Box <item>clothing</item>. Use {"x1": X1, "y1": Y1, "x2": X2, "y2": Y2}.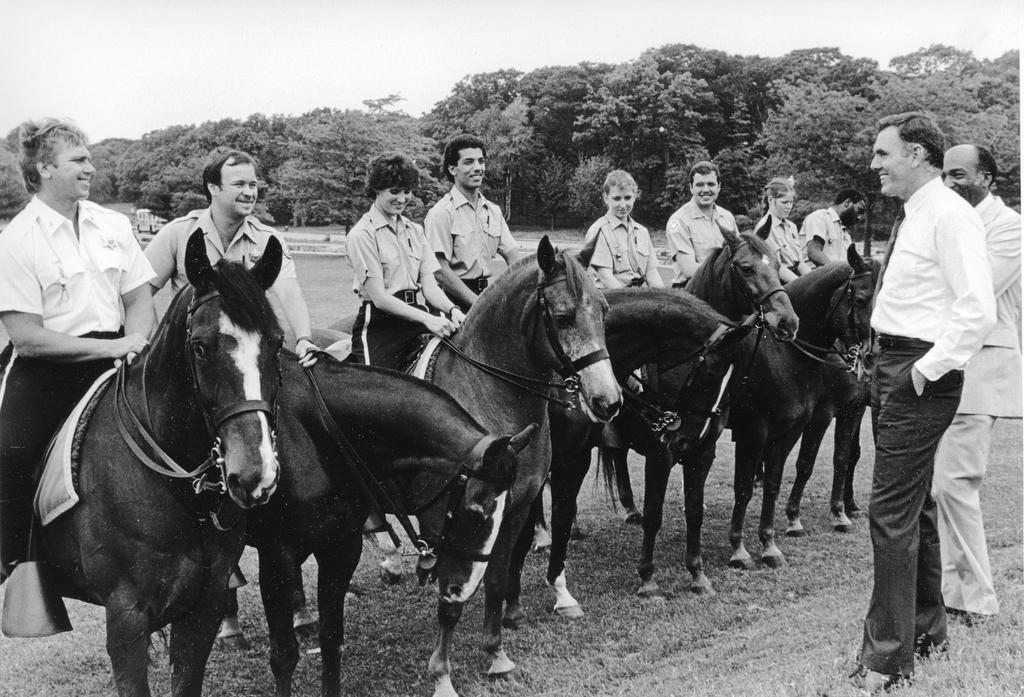
{"x1": 922, "y1": 189, "x2": 1023, "y2": 614}.
